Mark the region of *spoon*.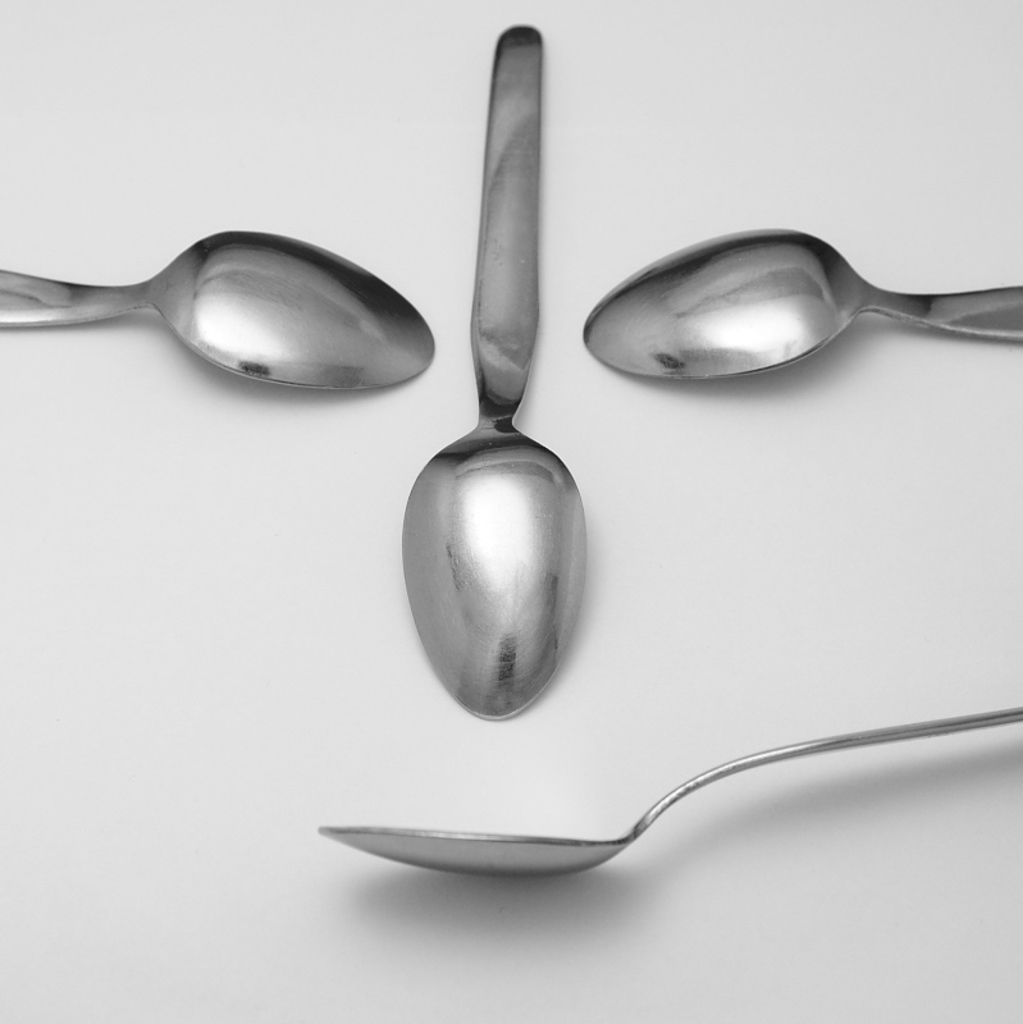
Region: 583/223/1022/383.
